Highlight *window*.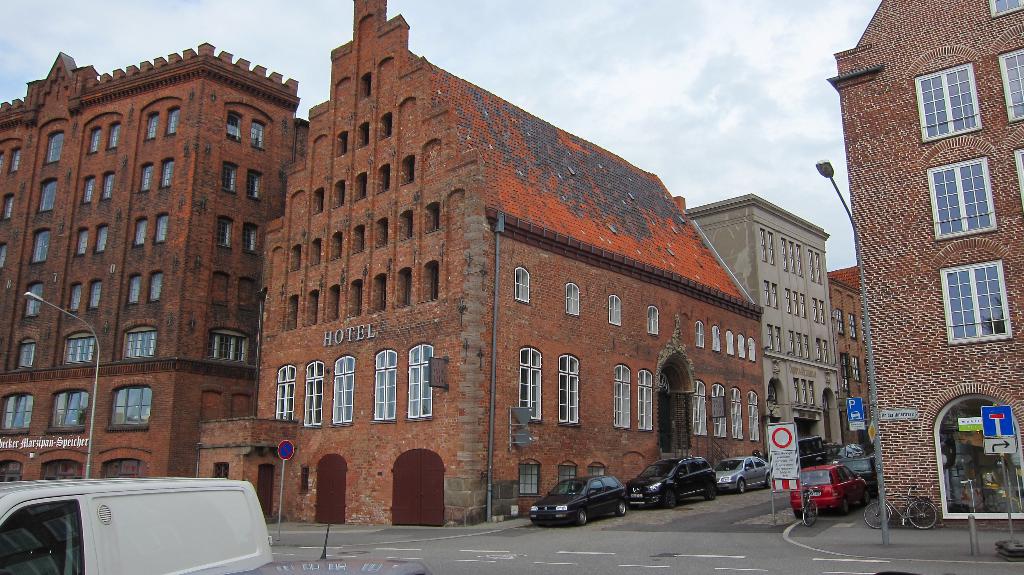
Highlighted region: select_region(634, 362, 660, 436).
